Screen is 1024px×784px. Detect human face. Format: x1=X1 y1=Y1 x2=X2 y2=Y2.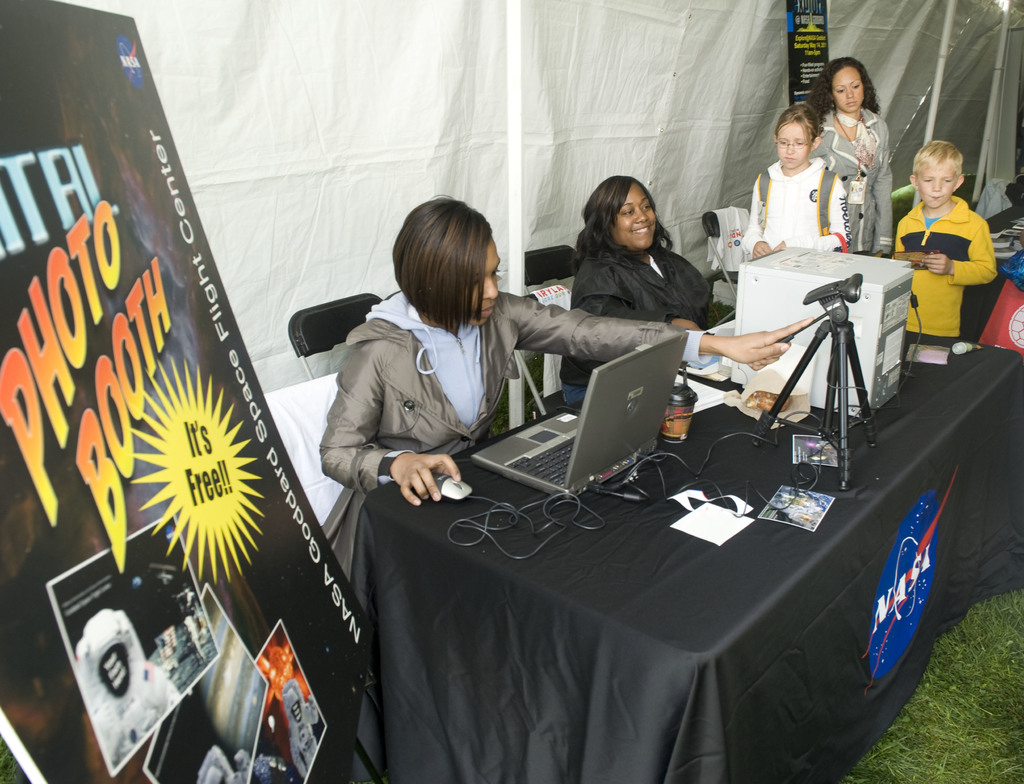
x1=614 y1=183 x2=657 y2=250.
